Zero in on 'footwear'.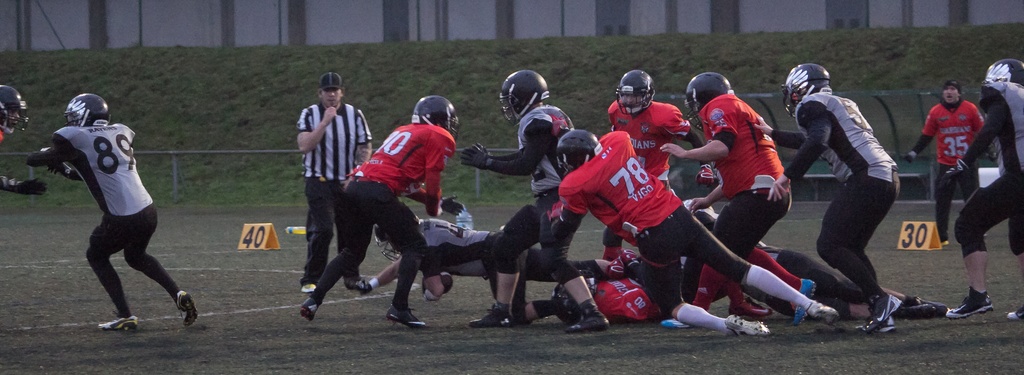
Zeroed in: bbox(794, 277, 814, 328).
